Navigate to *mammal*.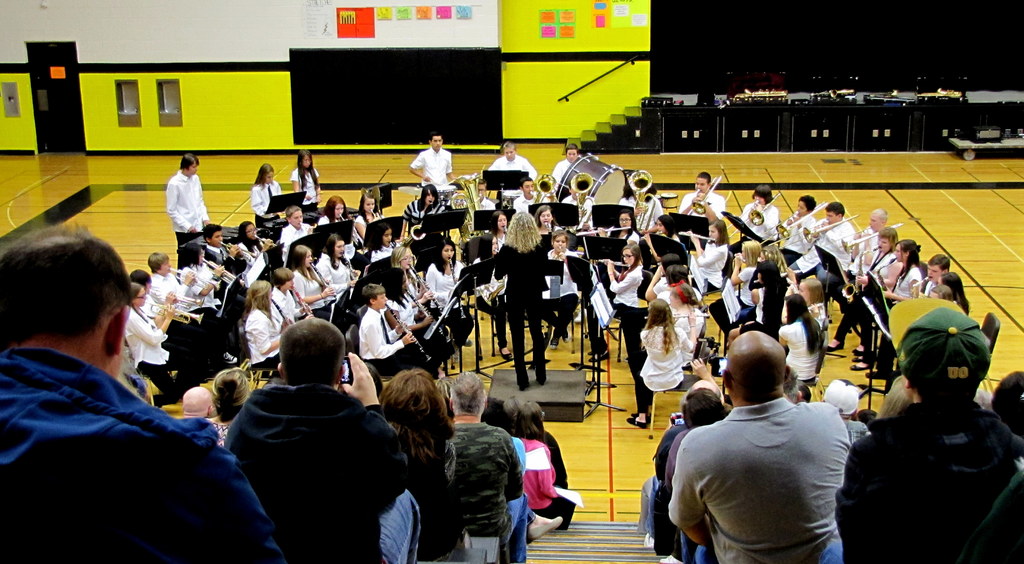
Navigation target: 225 317 422 563.
